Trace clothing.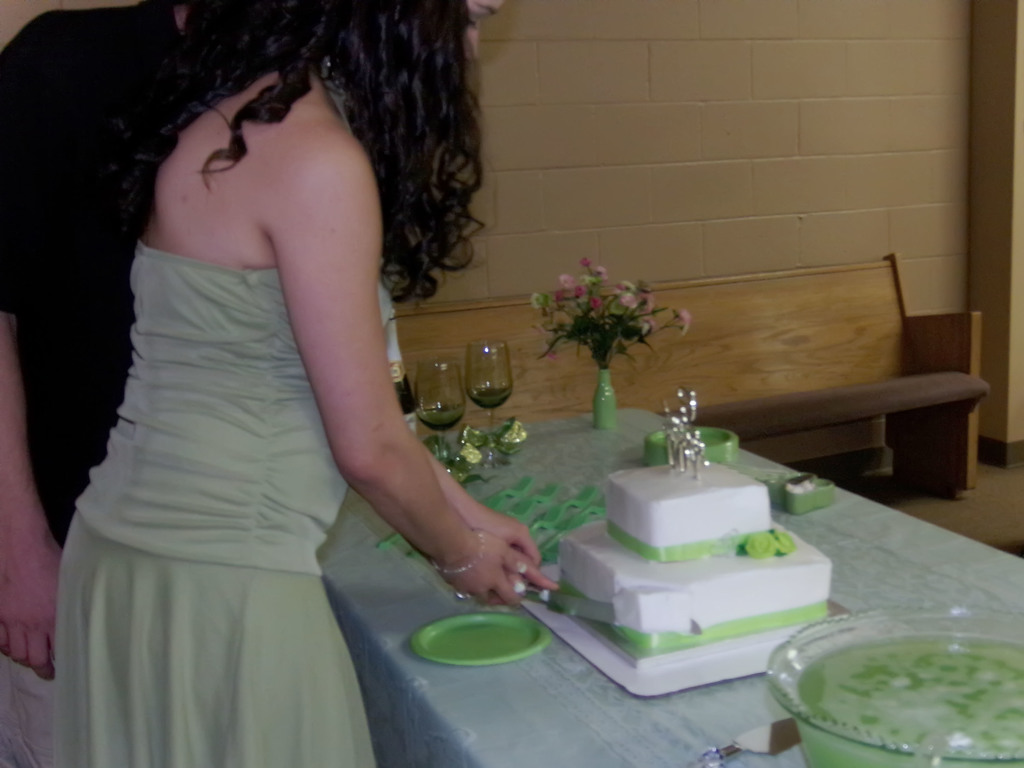
Traced to l=40, t=40, r=420, b=767.
